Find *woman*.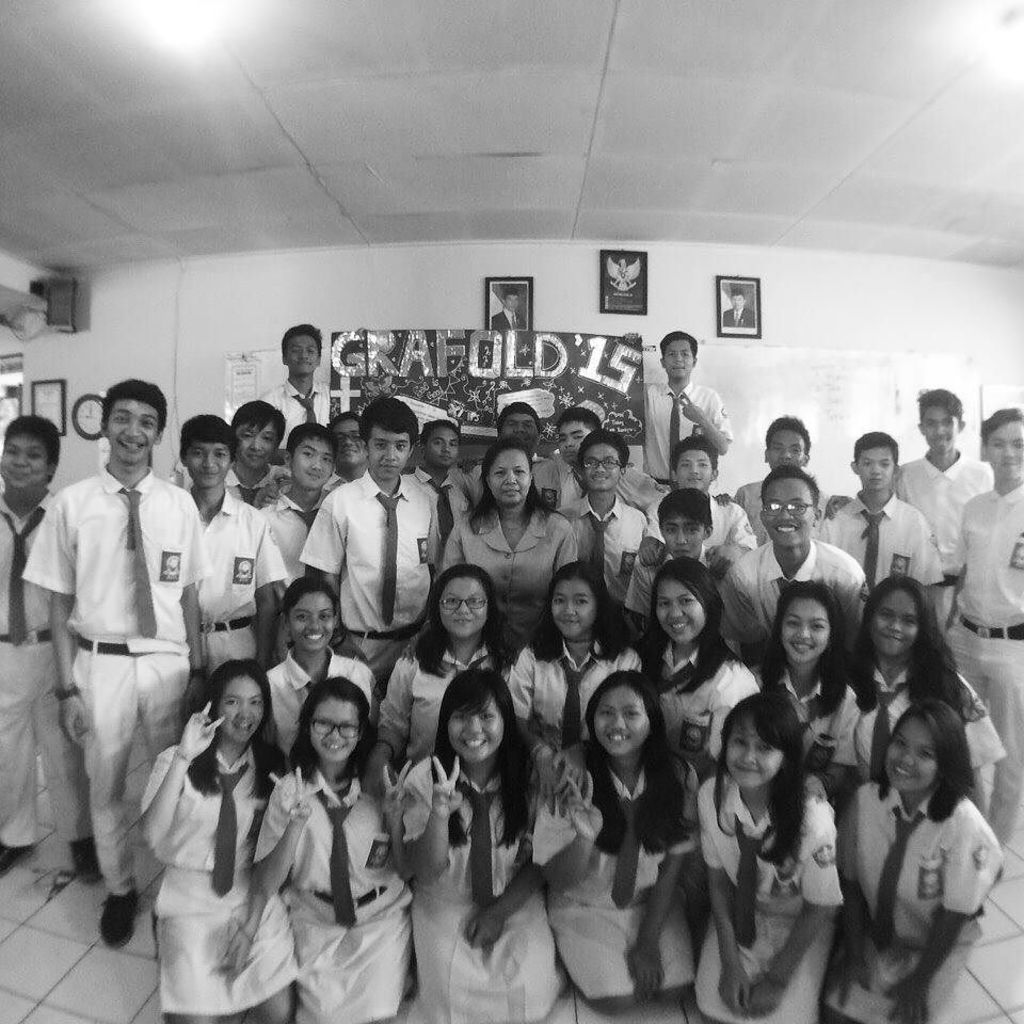
[444,436,579,646].
